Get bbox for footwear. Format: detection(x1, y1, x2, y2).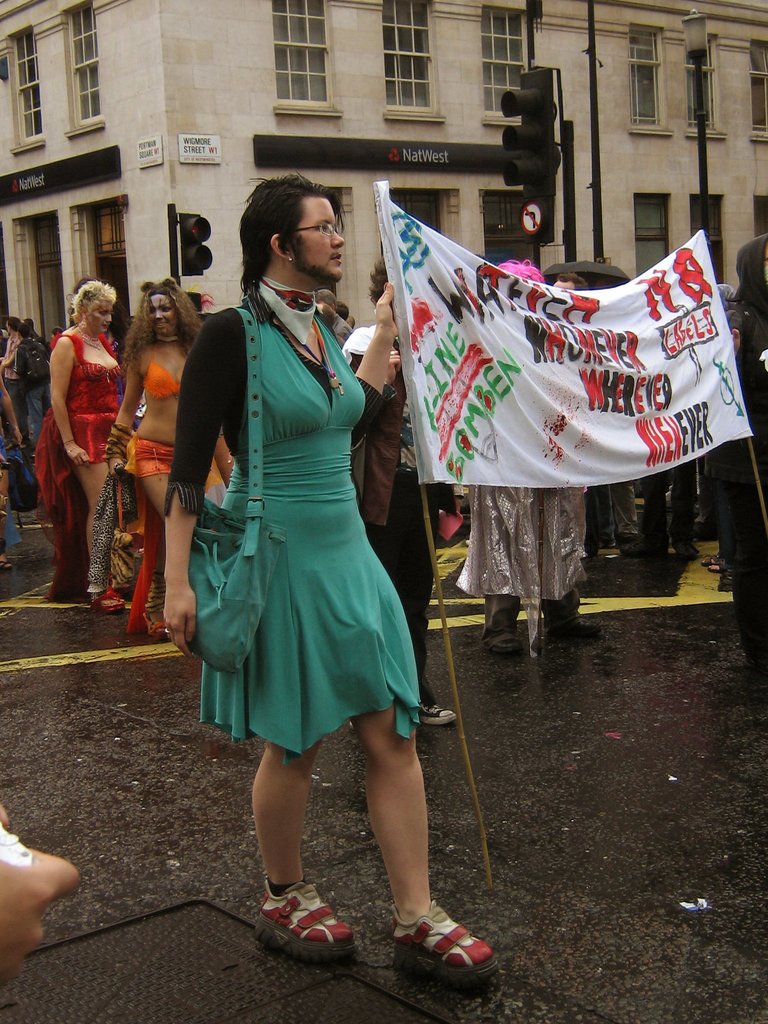
detection(95, 586, 124, 617).
